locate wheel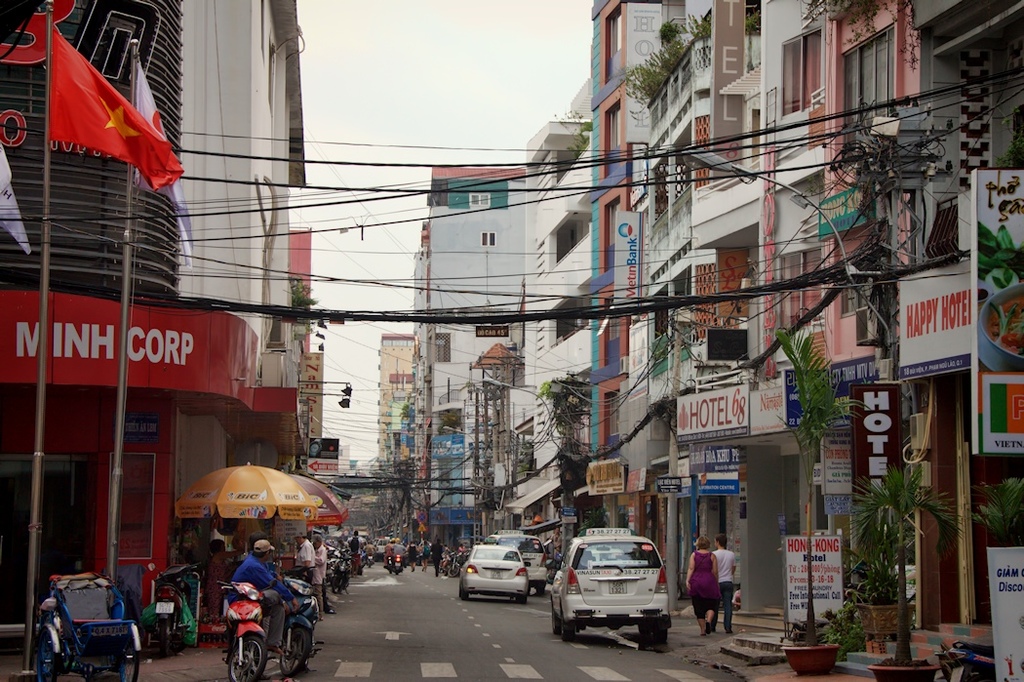
[106, 622, 144, 681]
